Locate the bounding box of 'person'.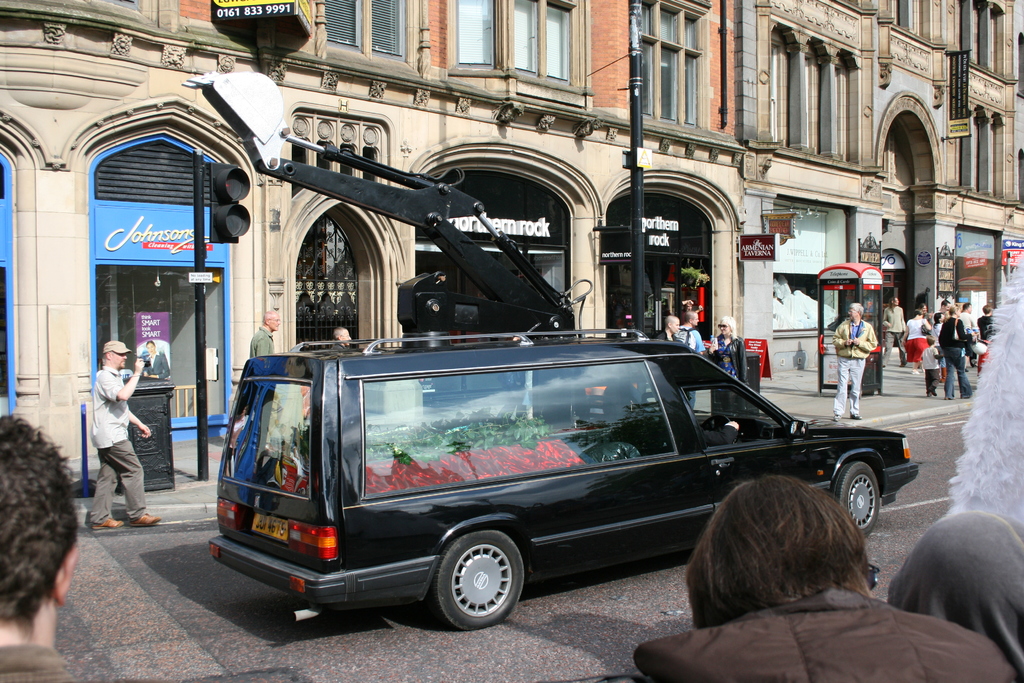
Bounding box: bbox=[900, 303, 931, 370].
